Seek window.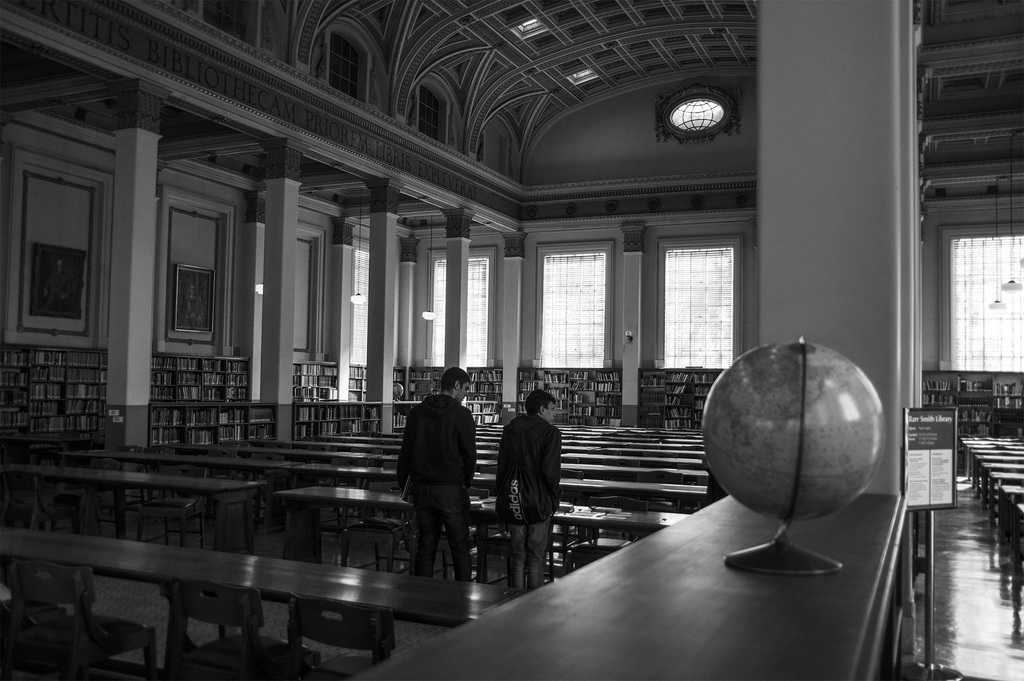
<region>415, 239, 500, 369</region>.
